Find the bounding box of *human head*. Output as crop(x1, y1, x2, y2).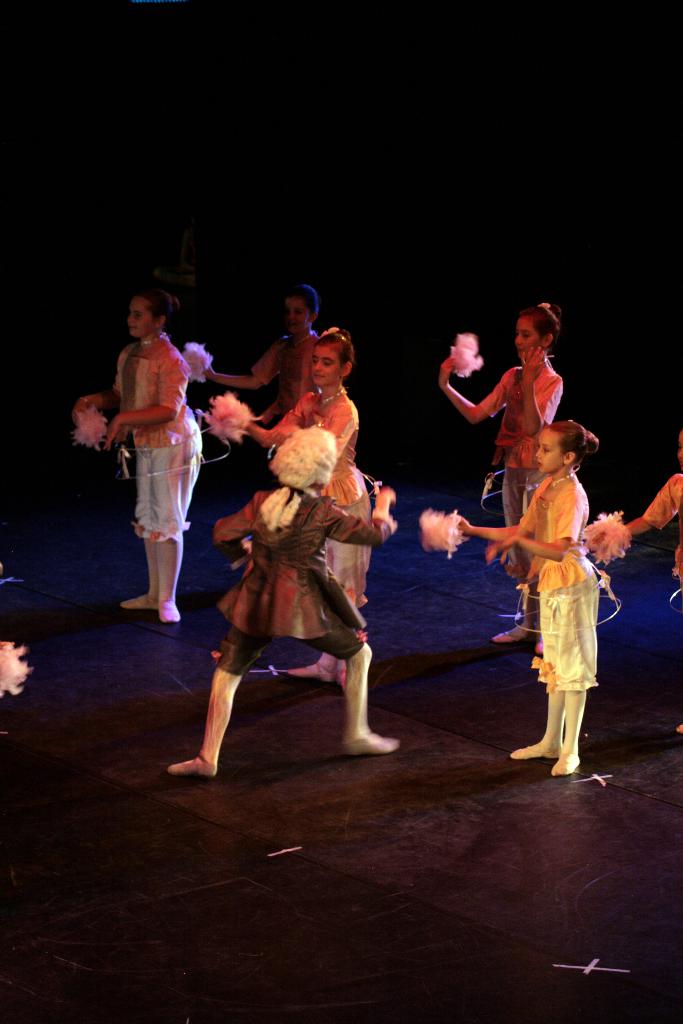
crop(284, 287, 317, 338).
